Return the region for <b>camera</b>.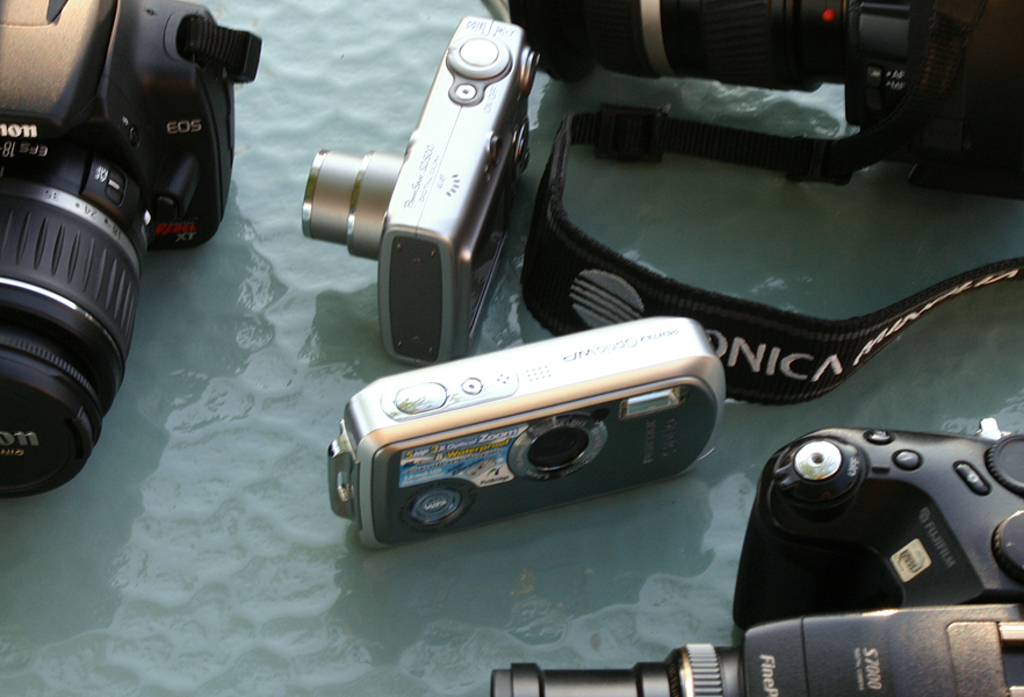
<bbox>0, 0, 257, 505</bbox>.
